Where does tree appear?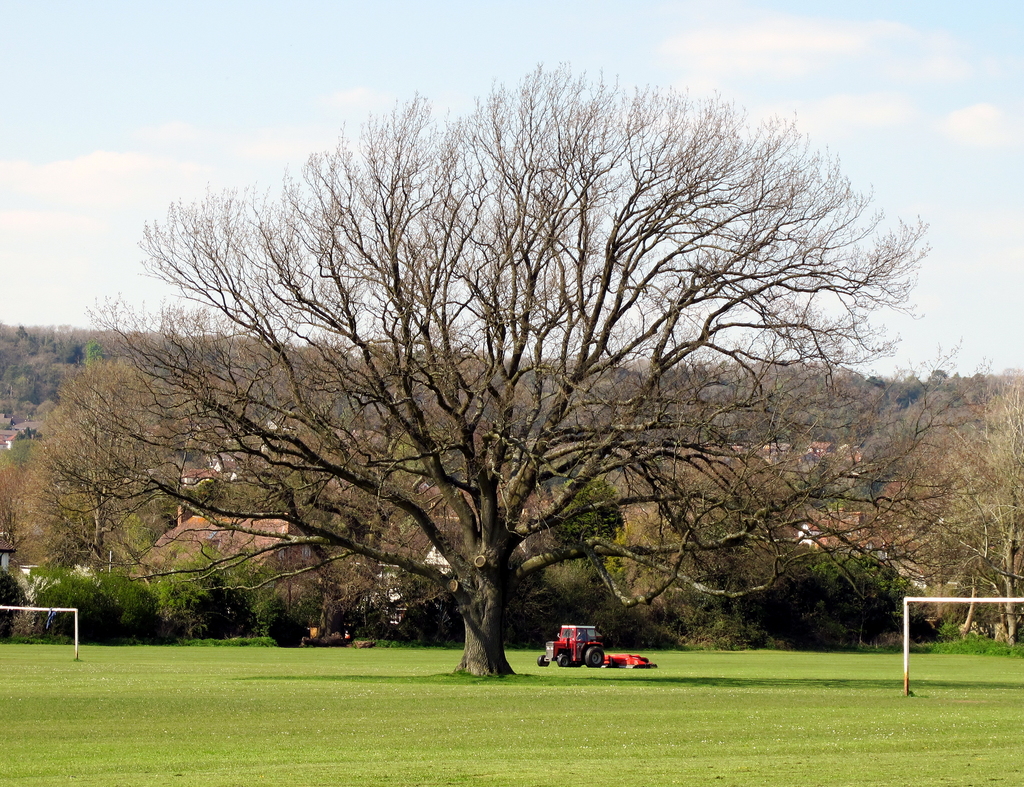
Appears at {"left": 0, "top": 353, "right": 195, "bottom": 632}.
